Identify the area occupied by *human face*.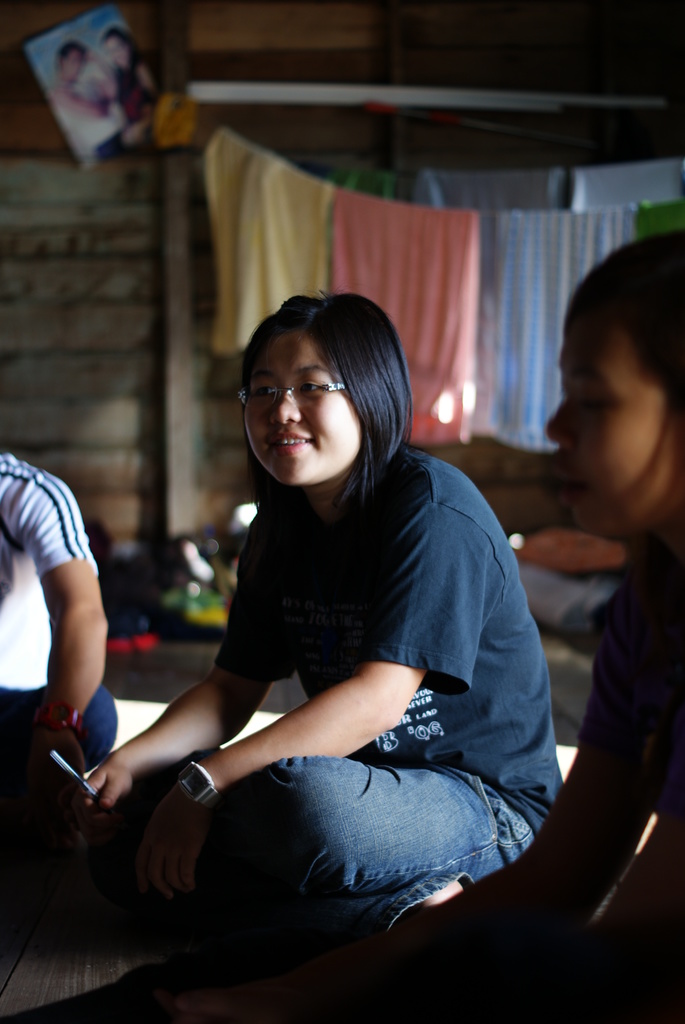
Area: (left=245, top=342, right=364, bottom=482).
